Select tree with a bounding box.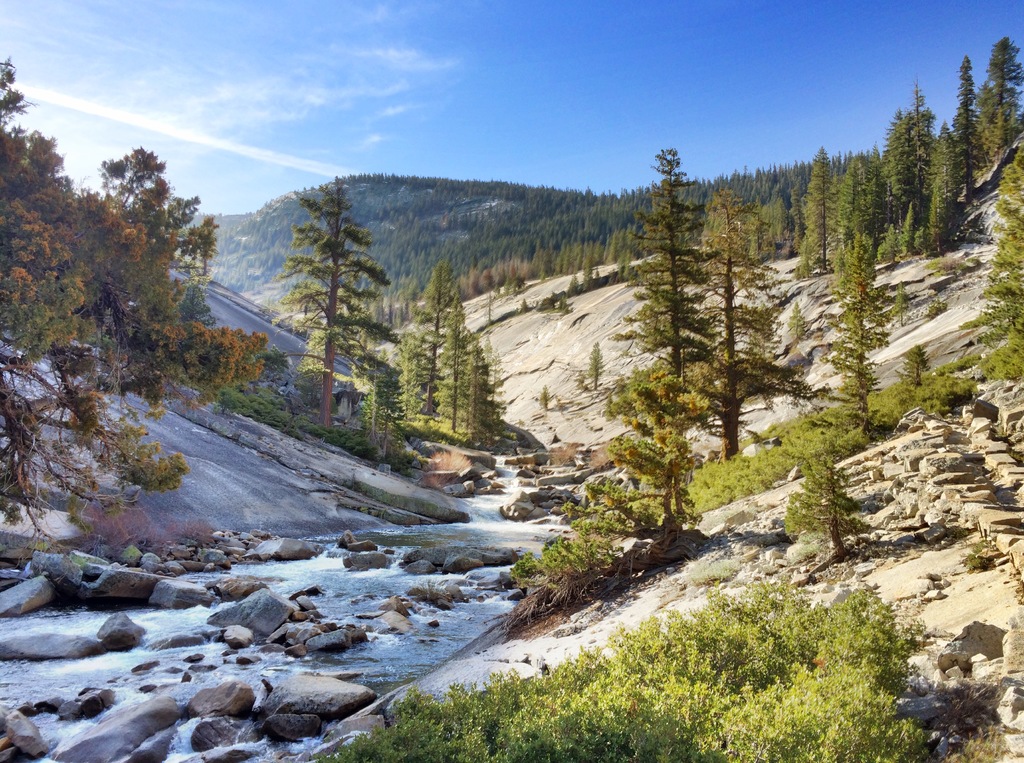
[911,133,964,250].
